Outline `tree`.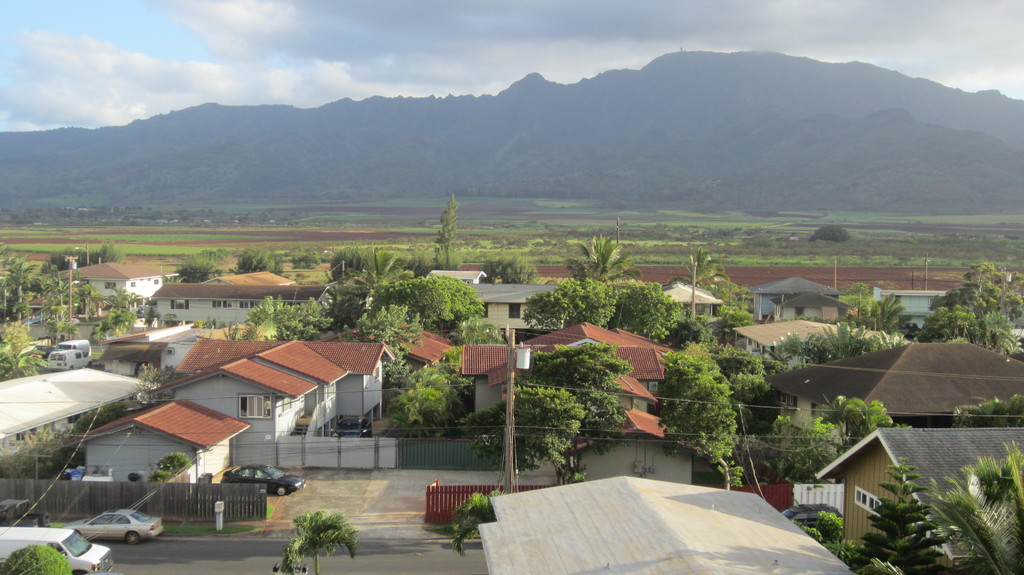
Outline: (left=143, top=450, right=193, bottom=486).
